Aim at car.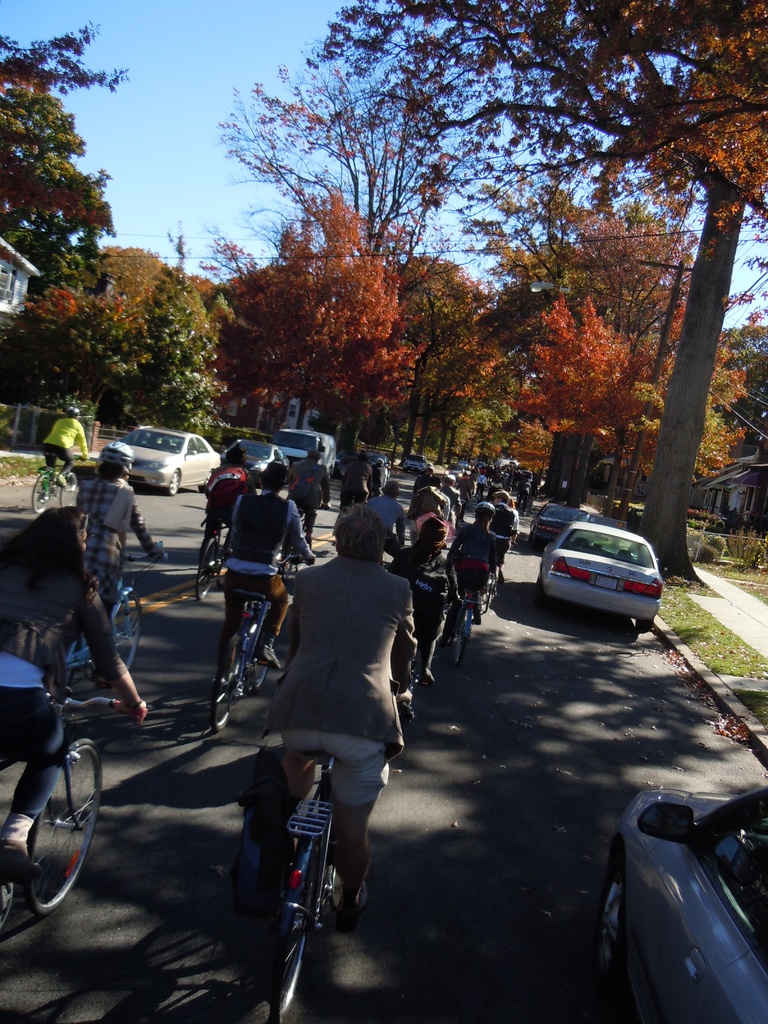
Aimed at bbox=(401, 454, 429, 475).
